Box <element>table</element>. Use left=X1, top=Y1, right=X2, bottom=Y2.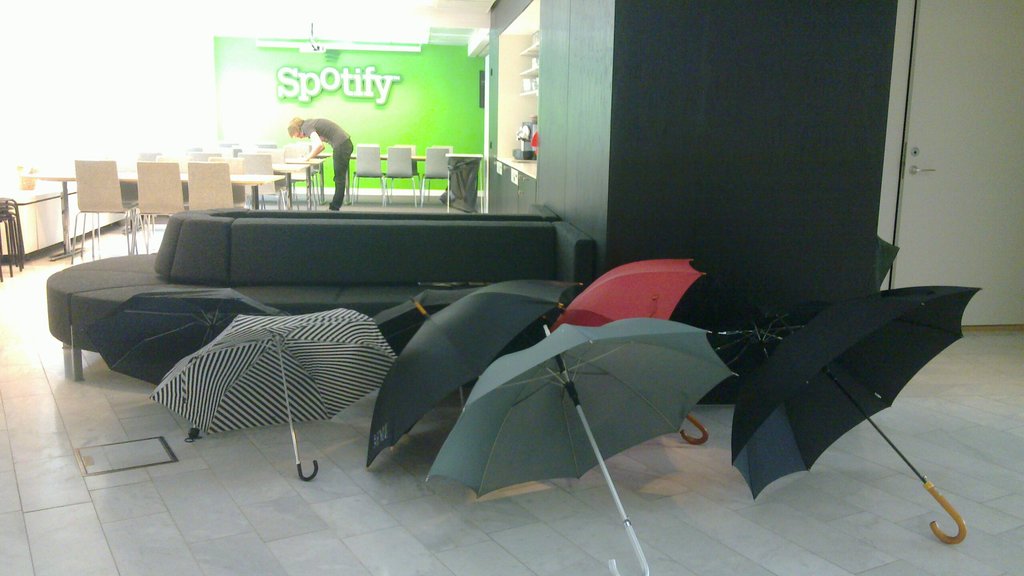
left=35, top=175, right=288, bottom=263.
